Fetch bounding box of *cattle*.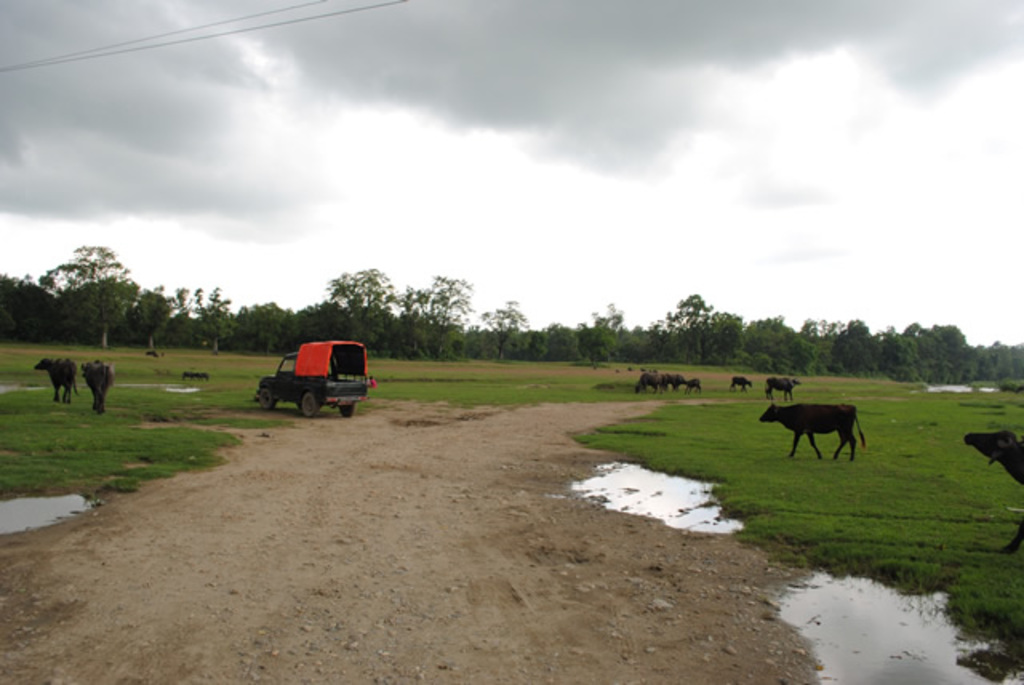
Bbox: bbox=(768, 375, 800, 400).
